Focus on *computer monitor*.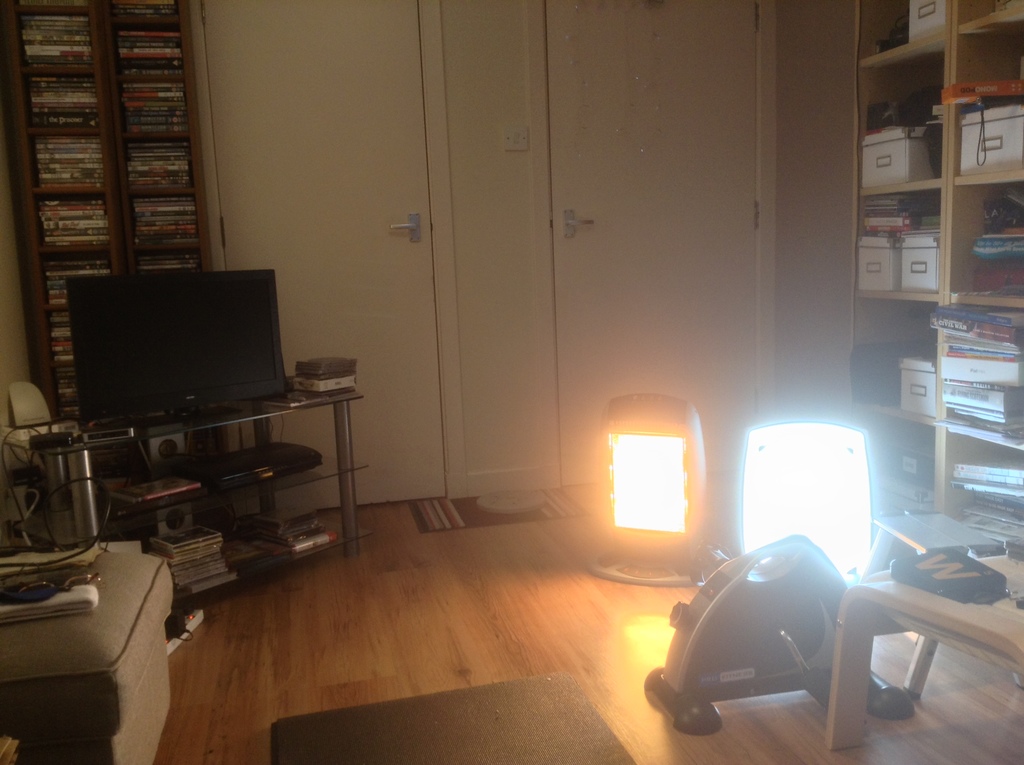
Focused at <bbox>66, 271, 290, 428</bbox>.
